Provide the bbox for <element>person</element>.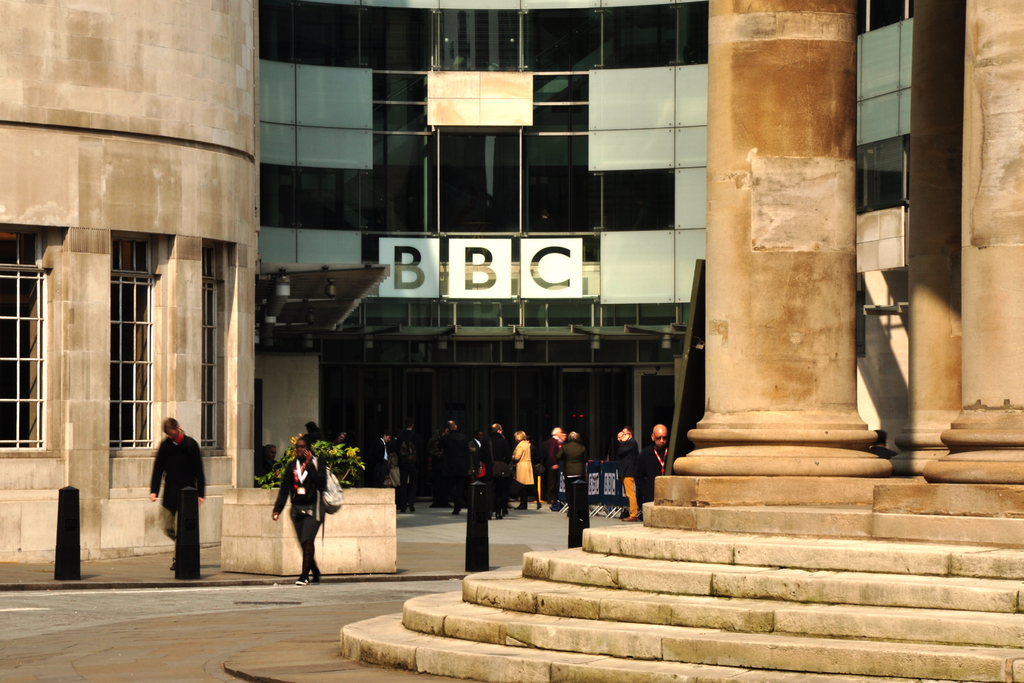
<bbox>150, 418, 206, 573</bbox>.
